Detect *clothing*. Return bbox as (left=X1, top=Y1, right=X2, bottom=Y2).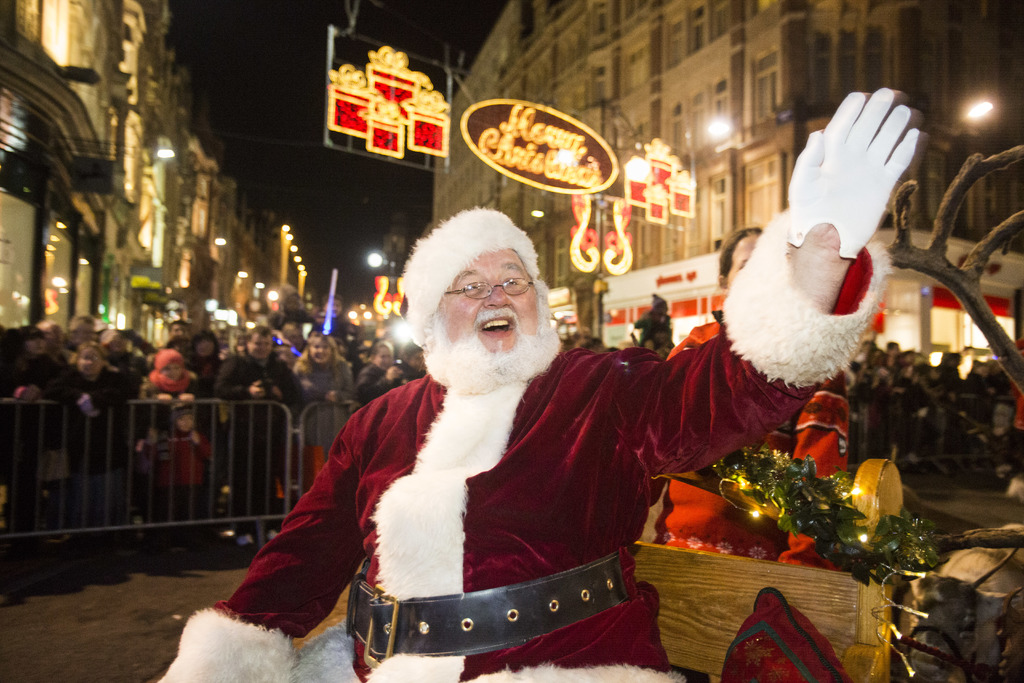
(left=159, top=434, right=191, bottom=534).
